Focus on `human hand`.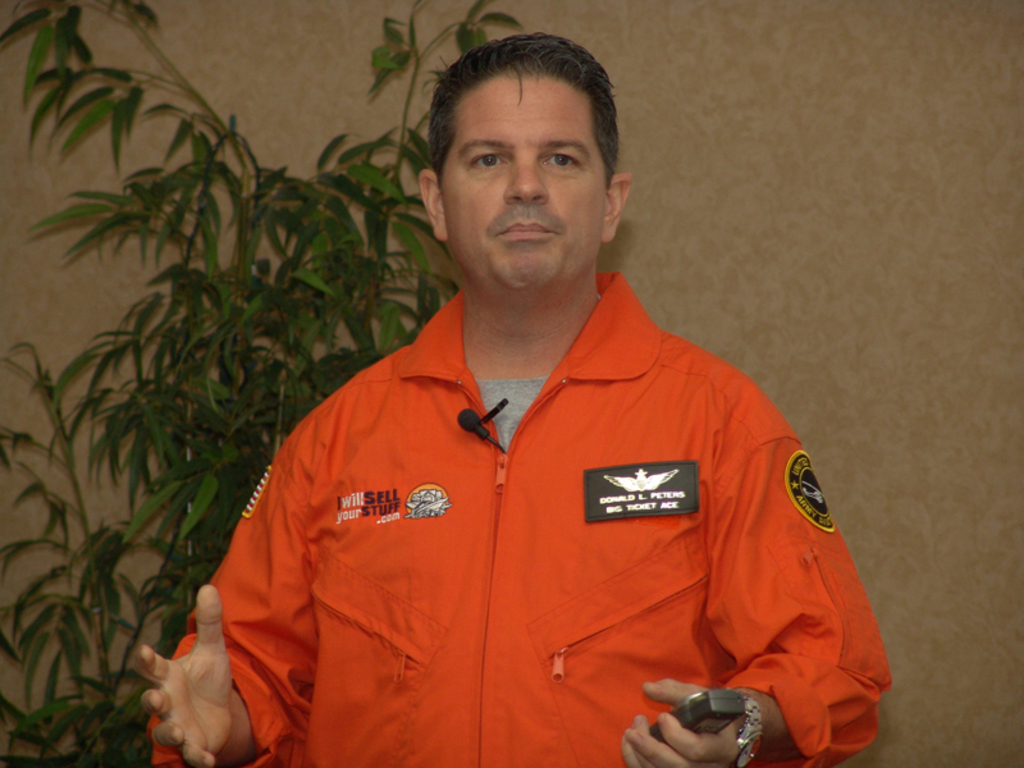
Focused at {"x1": 127, "y1": 623, "x2": 250, "y2": 767}.
